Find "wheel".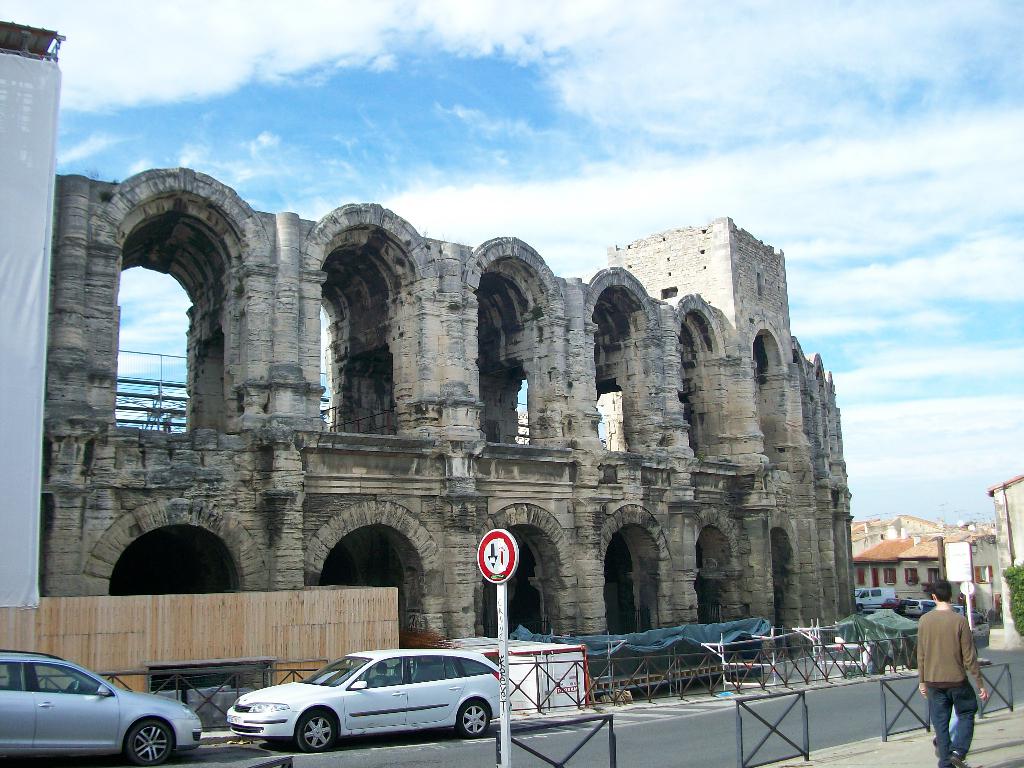
select_region(128, 720, 172, 767).
